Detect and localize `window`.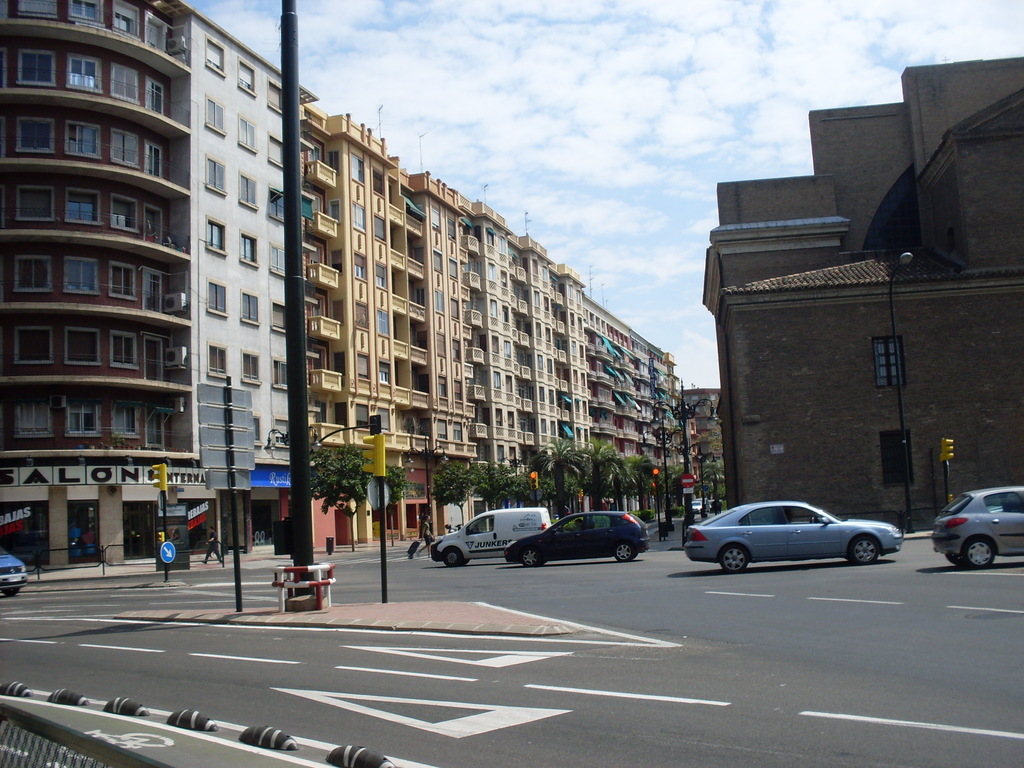
Localized at 143,201,165,242.
